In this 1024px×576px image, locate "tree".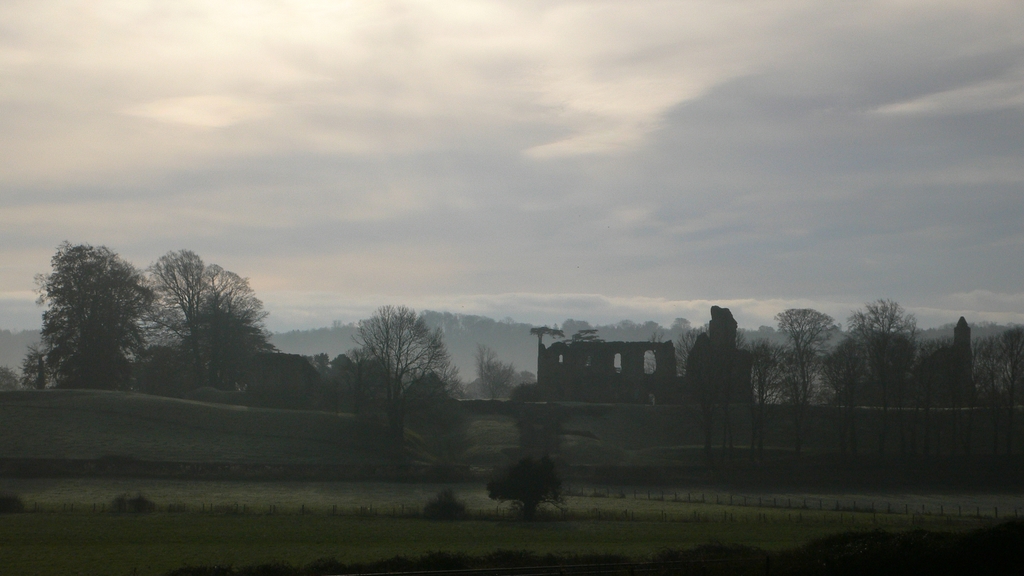
Bounding box: pyautogui.locateOnScreen(140, 251, 271, 400).
